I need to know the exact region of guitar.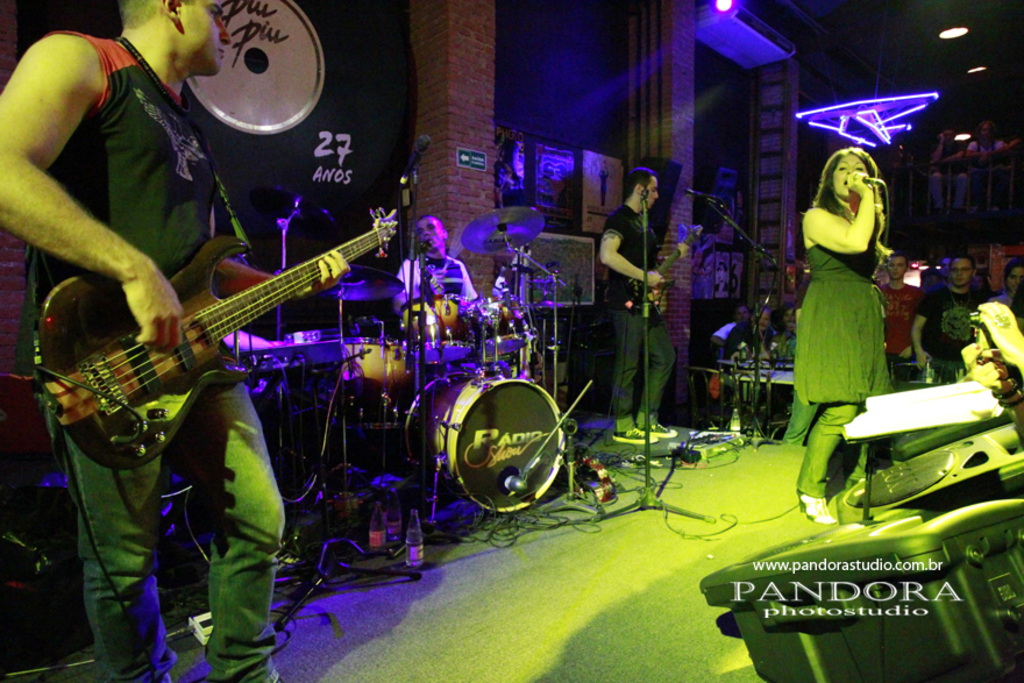
Region: <region>24, 204, 397, 481</region>.
